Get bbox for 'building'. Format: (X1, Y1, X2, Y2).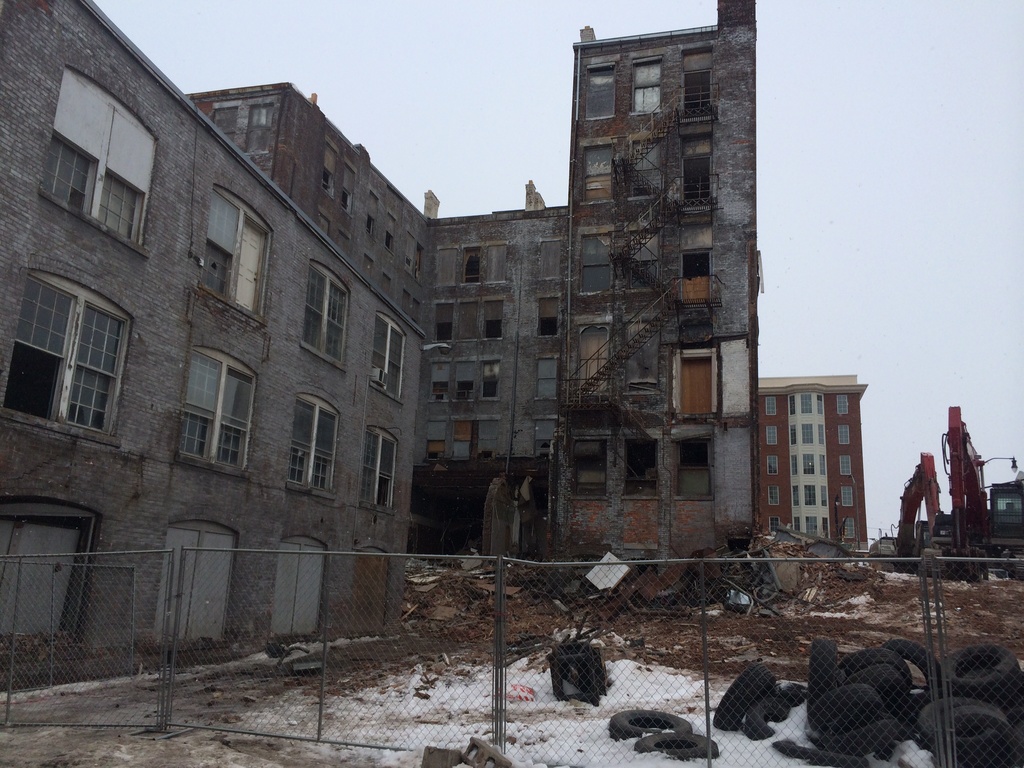
(0, 0, 758, 668).
